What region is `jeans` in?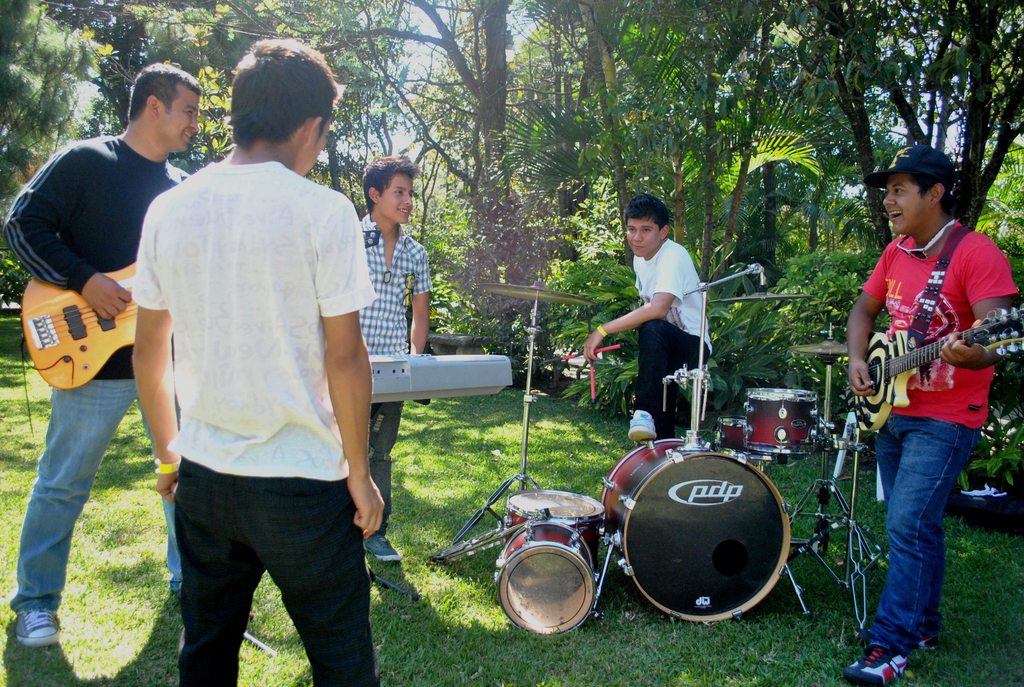
<region>865, 410, 972, 680</region>.
